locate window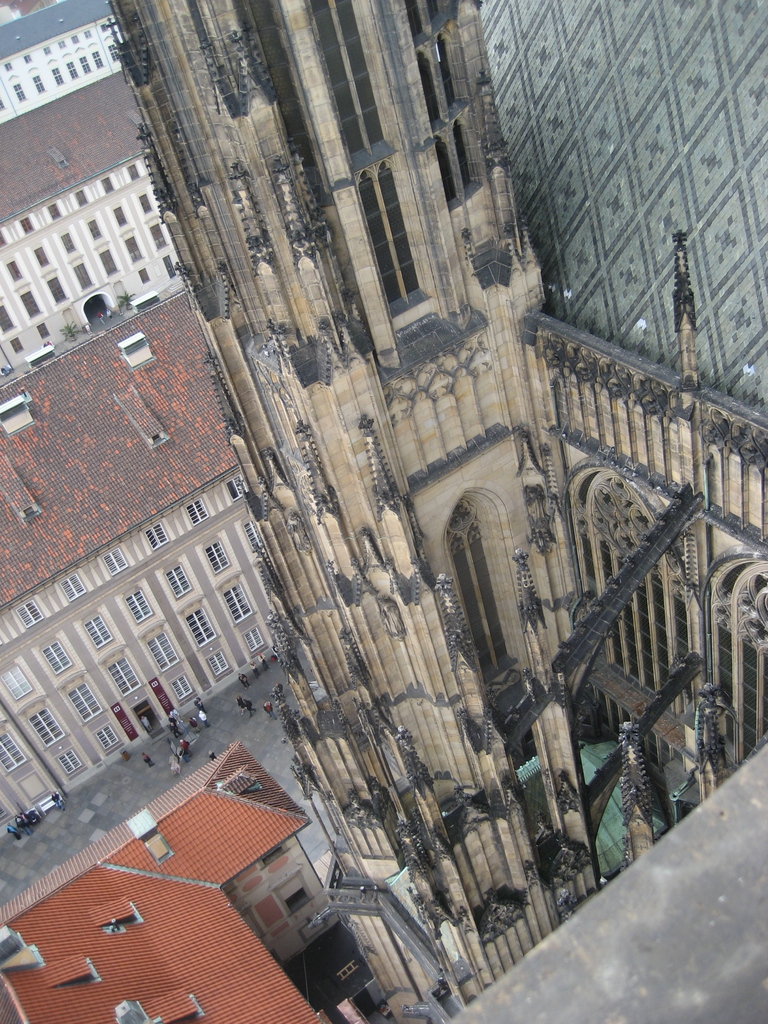
pyautogui.locateOnScreen(146, 634, 179, 673)
